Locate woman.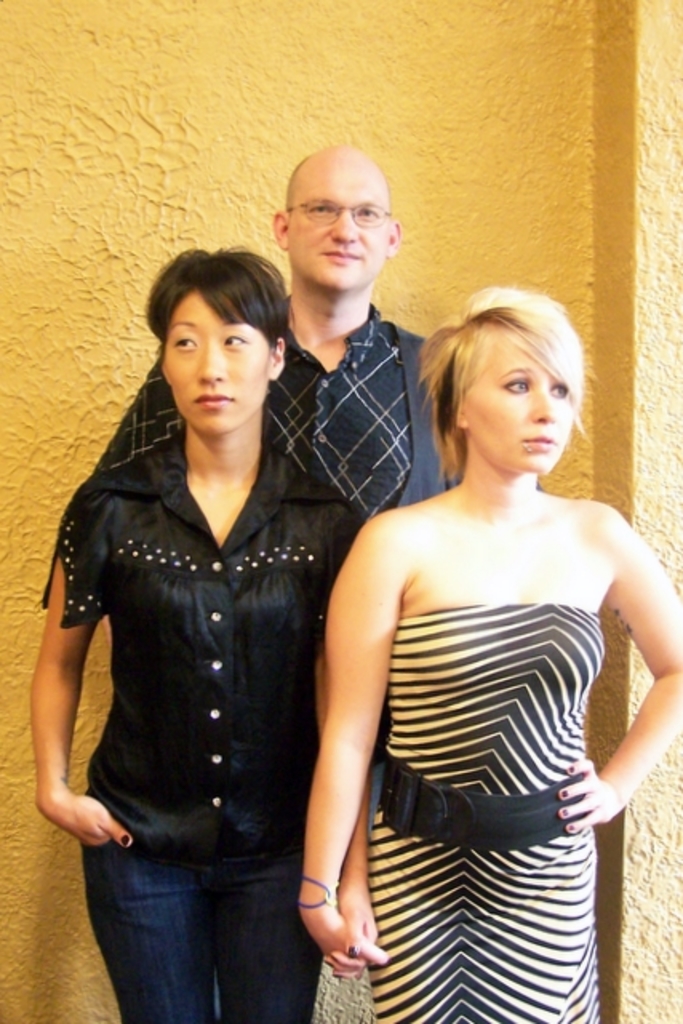
Bounding box: box=[272, 250, 654, 1003].
